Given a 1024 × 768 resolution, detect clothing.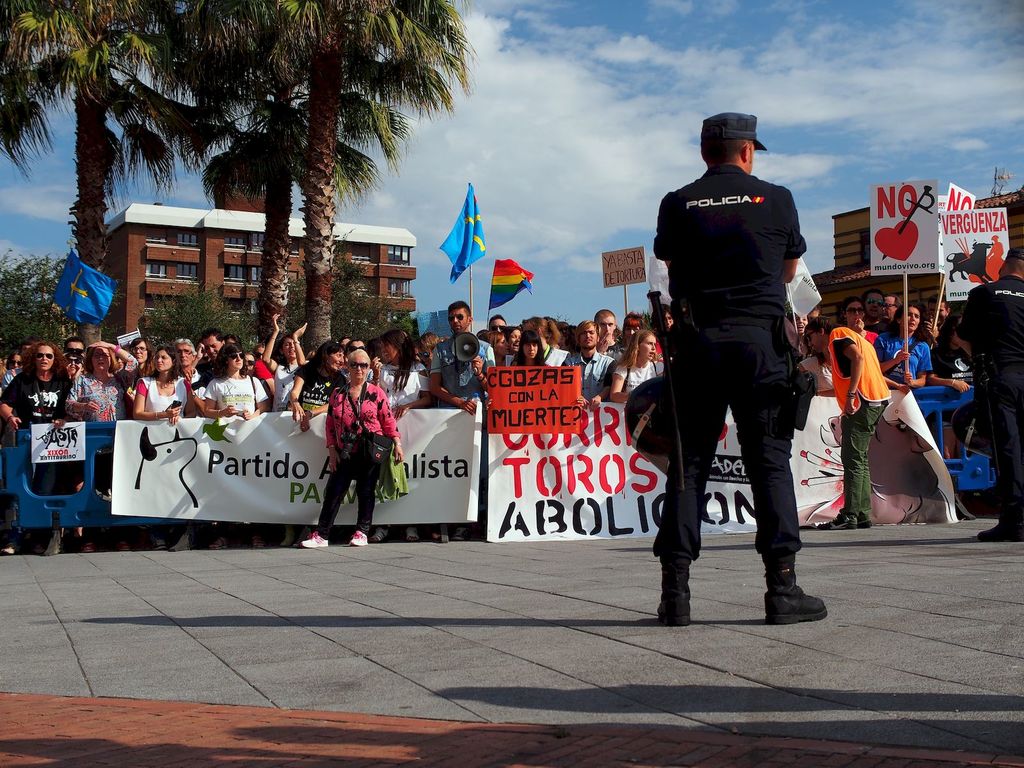
Rect(544, 346, 577, 367).
